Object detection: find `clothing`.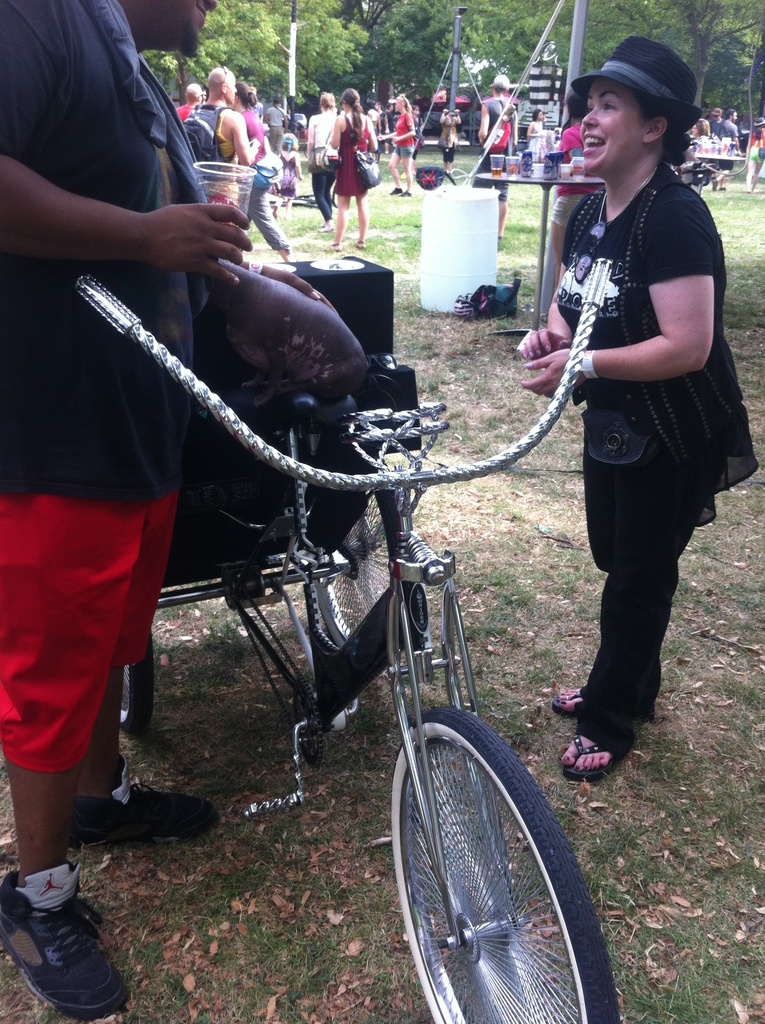
Rect(326, 113, 370, 202).
